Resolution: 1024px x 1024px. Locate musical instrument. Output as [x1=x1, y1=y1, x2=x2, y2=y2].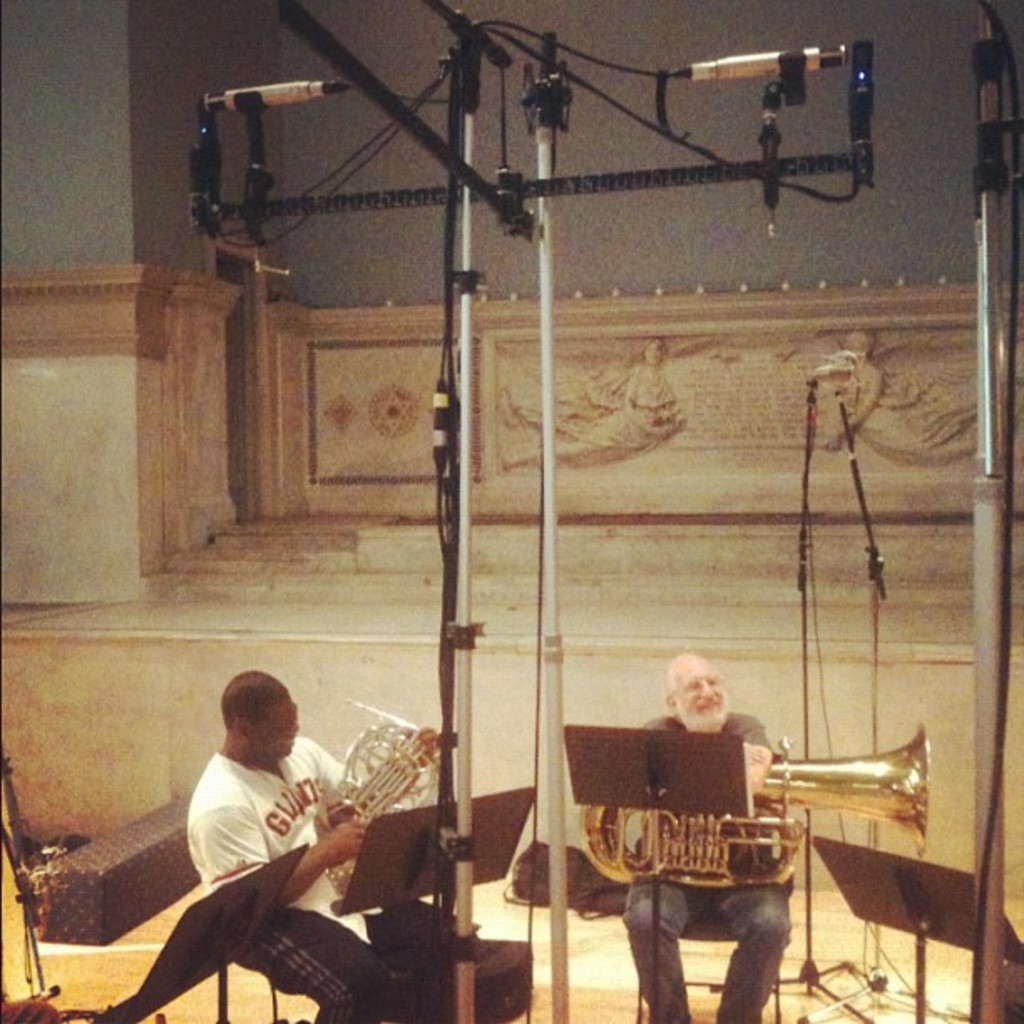
[x1=303, y1=733, x2=448, y2=880].
